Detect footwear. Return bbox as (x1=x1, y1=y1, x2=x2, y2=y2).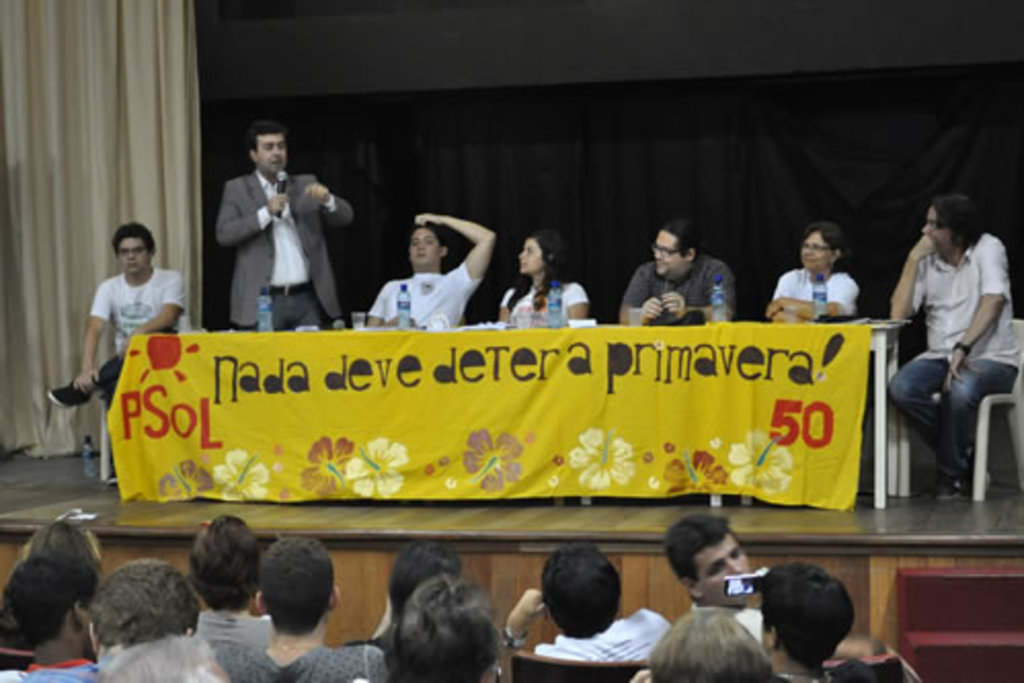
(x1=936, y1=482, x2=956, y2=503).
